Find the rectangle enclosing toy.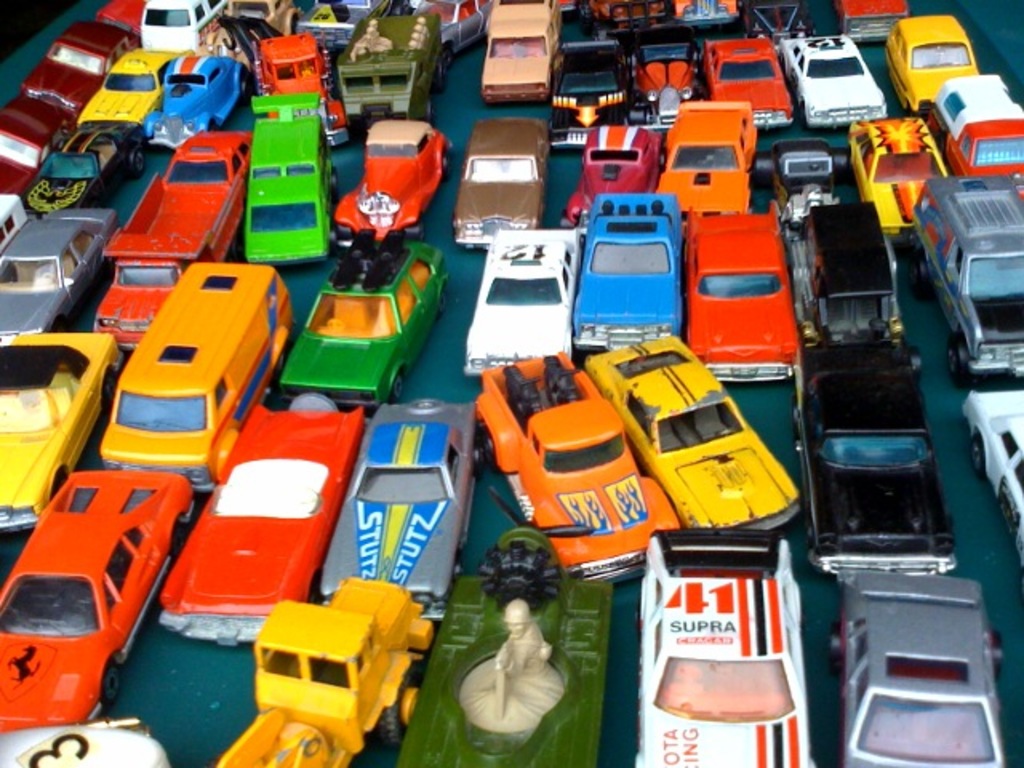
box(459, 230, 586, 389).
